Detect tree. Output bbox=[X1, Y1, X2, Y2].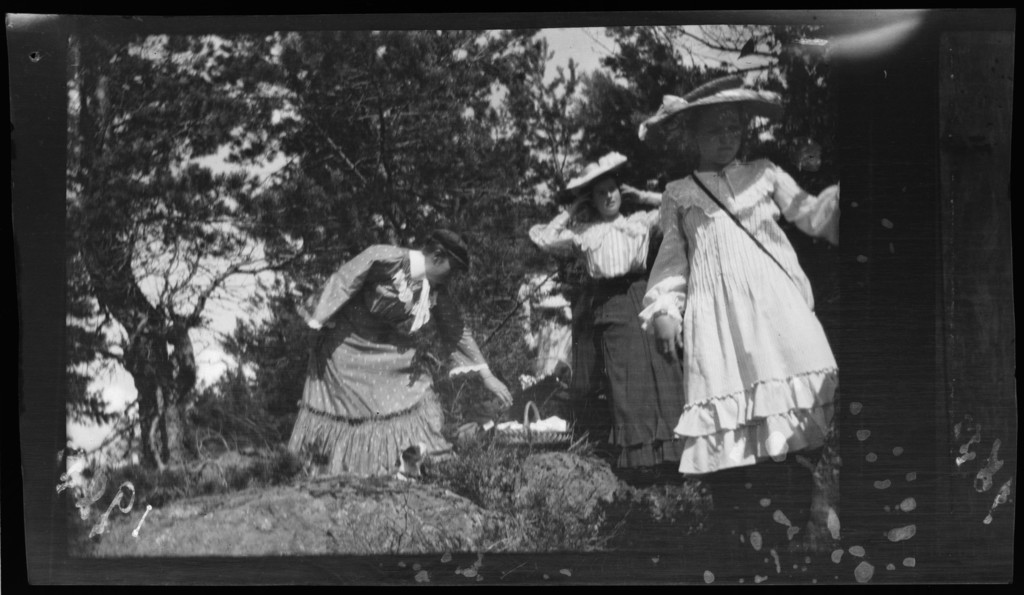
bbox=[198, 29, 581, 349].
